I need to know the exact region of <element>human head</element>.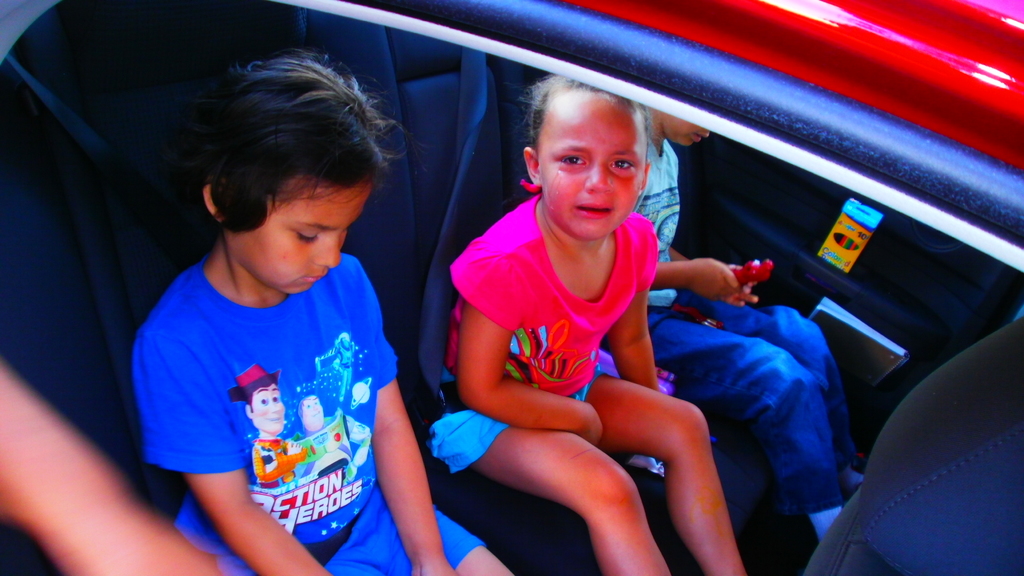
Region: BBox(524, 72, 675, 225).
